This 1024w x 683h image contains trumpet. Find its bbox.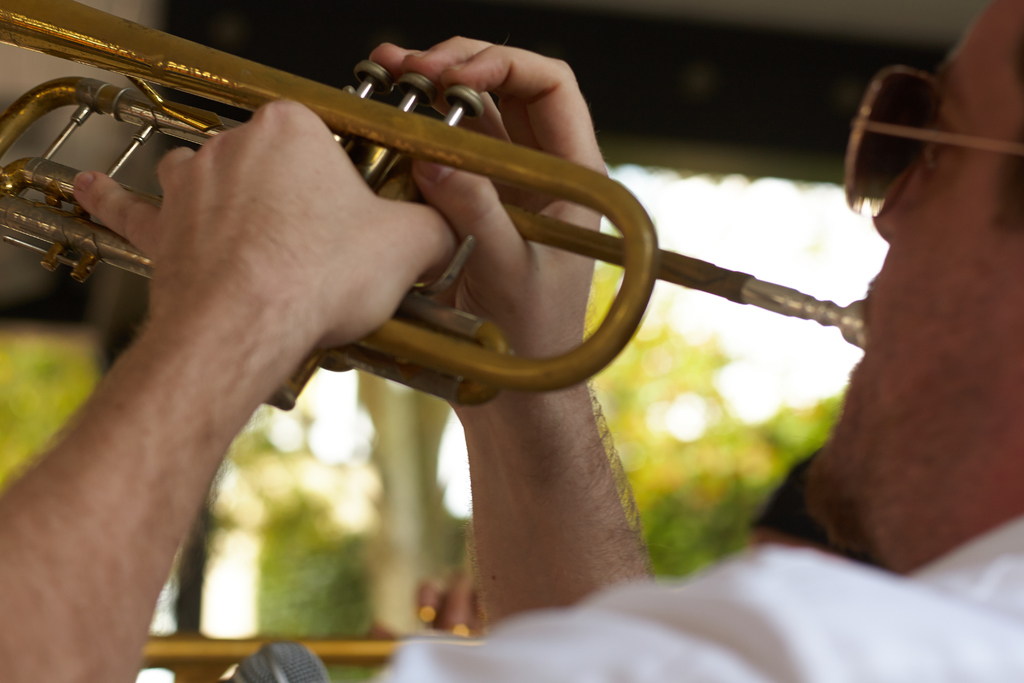
0/0/869/412.
